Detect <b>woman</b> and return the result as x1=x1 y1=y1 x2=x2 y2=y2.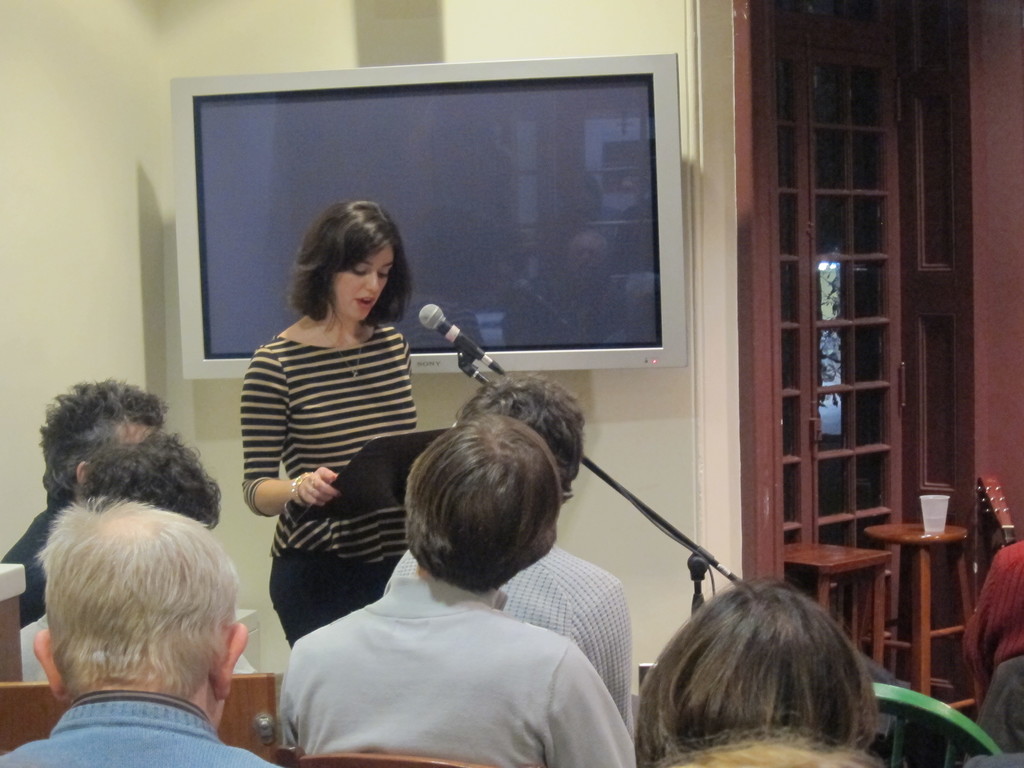
x1=239 y1=201 x2=419 y2=637.
